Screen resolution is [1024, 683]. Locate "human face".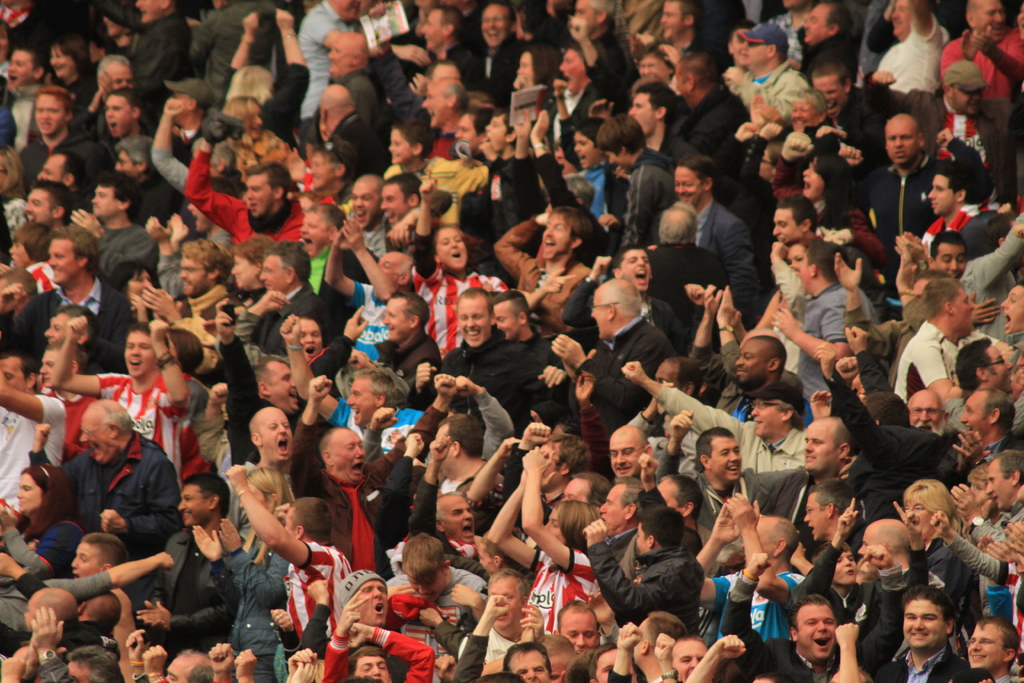
select_region(891, 0, 909, 37).
